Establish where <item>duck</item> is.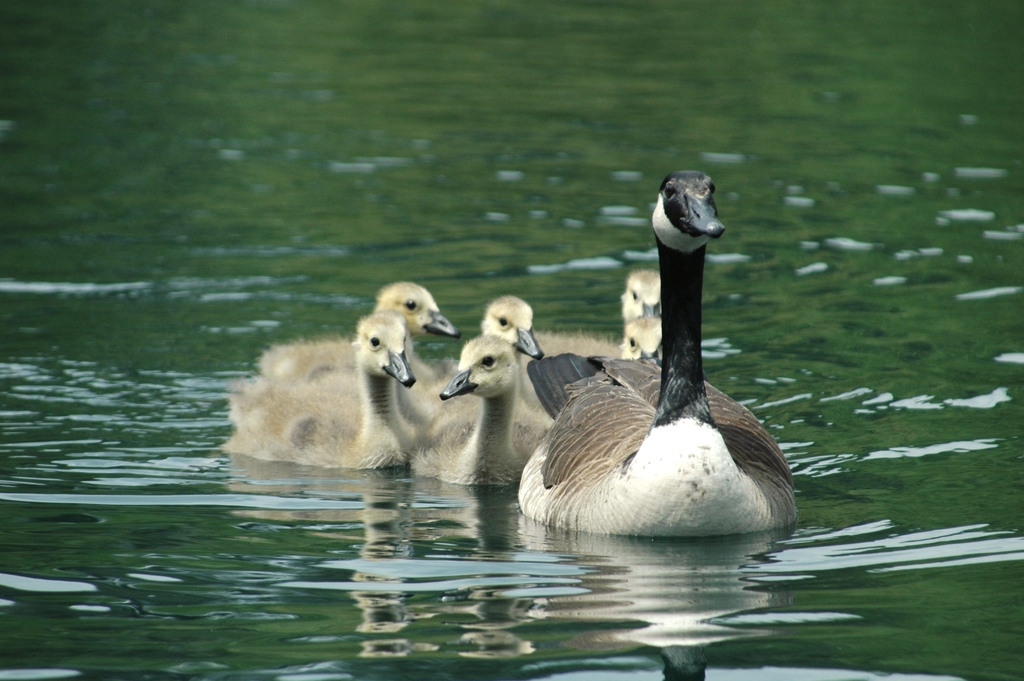
Established at Rect(518, 170, 796, 543).
